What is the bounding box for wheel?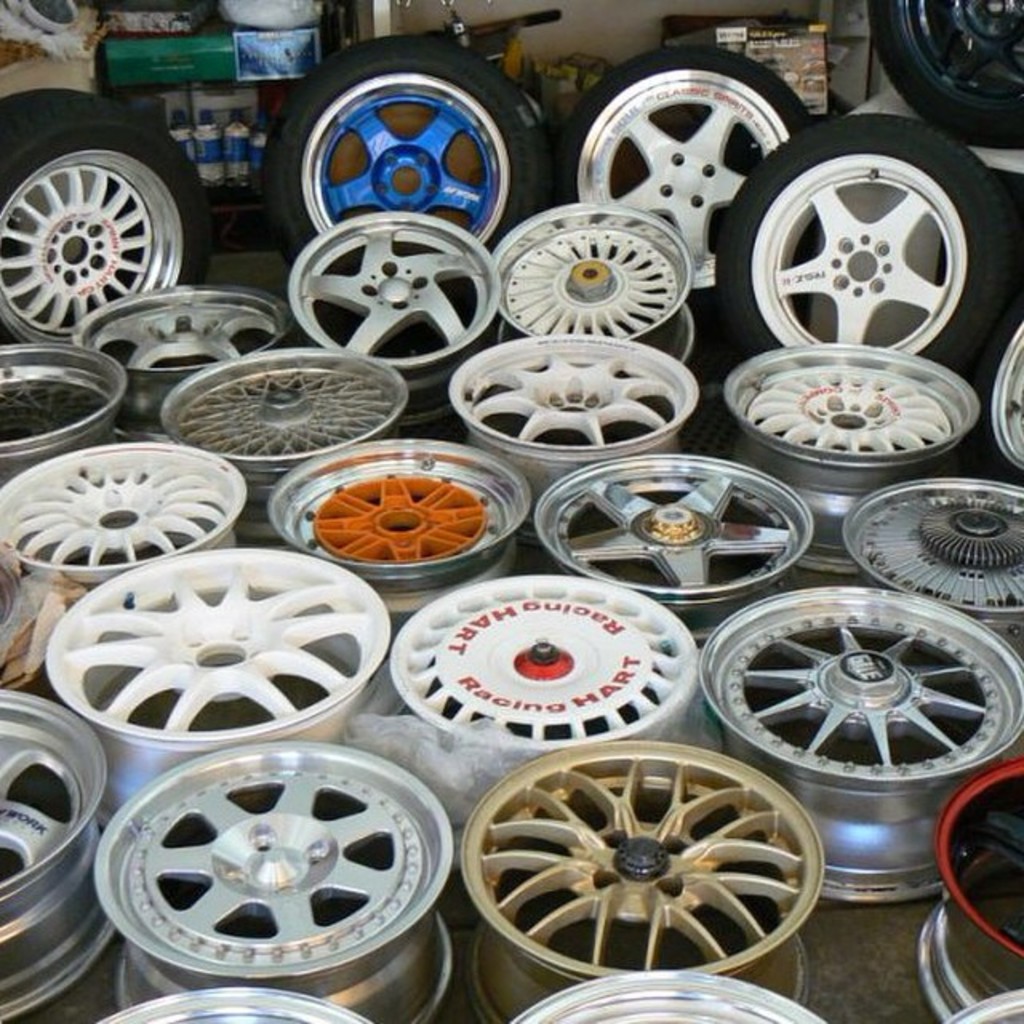
256 434 534 634.
